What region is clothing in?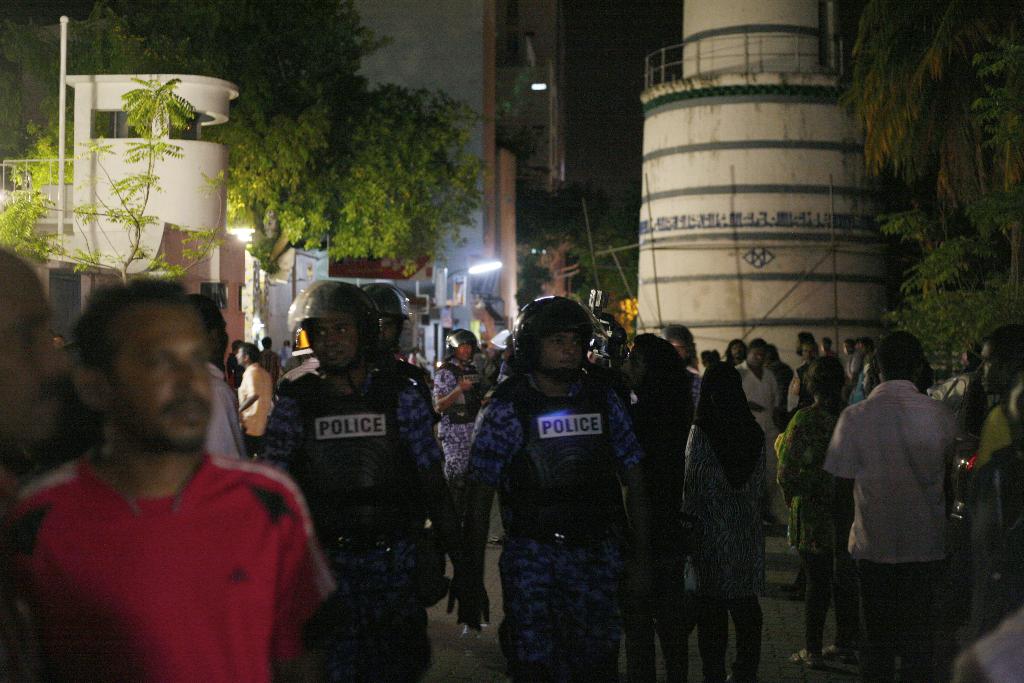
[left=207, top=363, right=248, bottom=461].
